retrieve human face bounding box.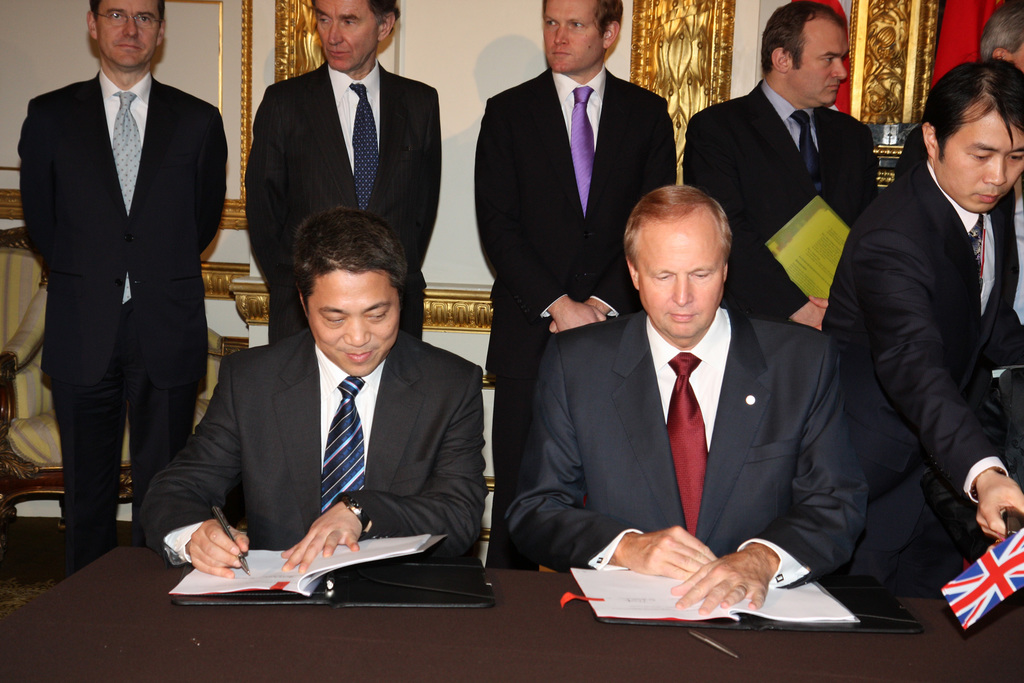
Bounding box: (93, 0, 161, 67).
